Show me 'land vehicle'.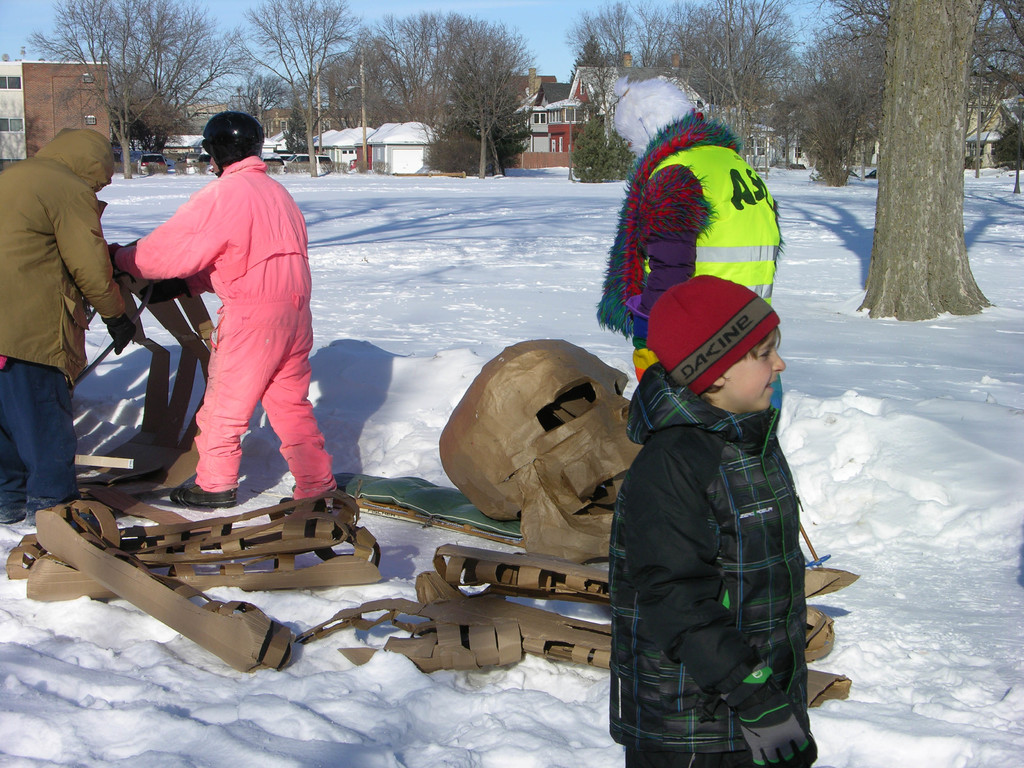
'land vehicle' is here: box=[278, 152, 295, 164].
